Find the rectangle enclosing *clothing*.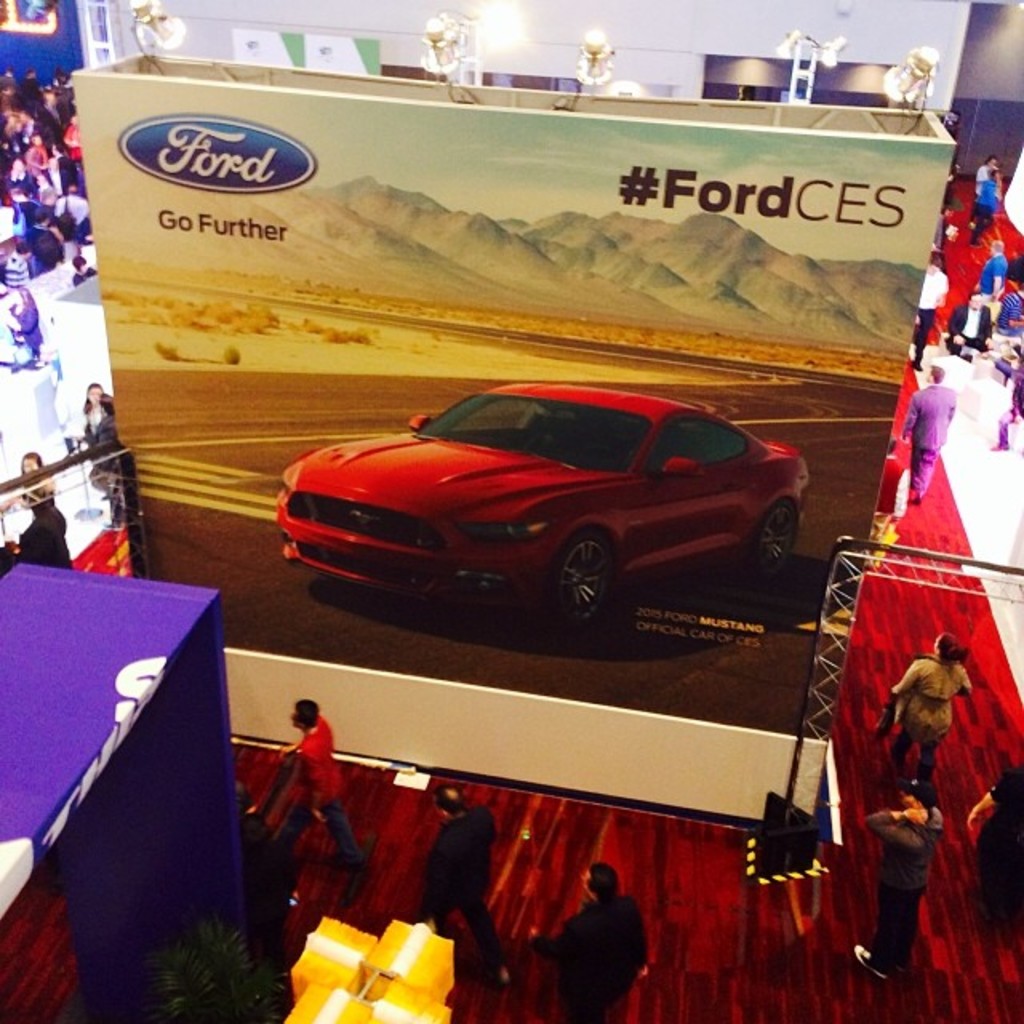
pyautogui.locateOnScreen(43, 192, 83, 258).
